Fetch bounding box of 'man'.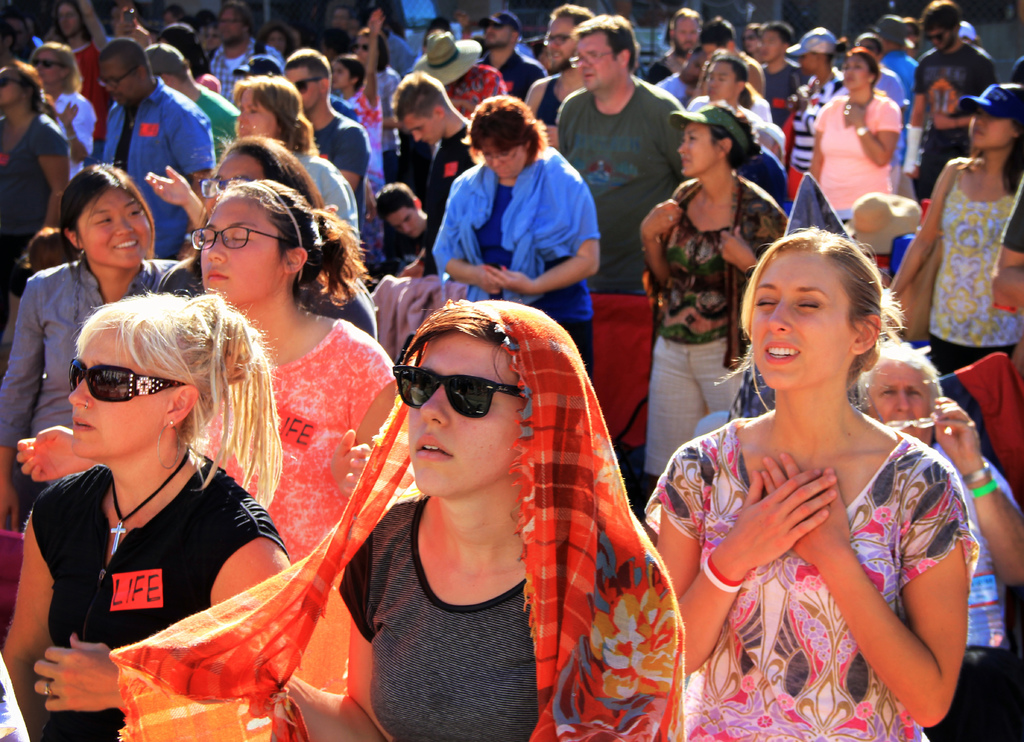
Bbox: BBox(344, 10, 365, 48).
